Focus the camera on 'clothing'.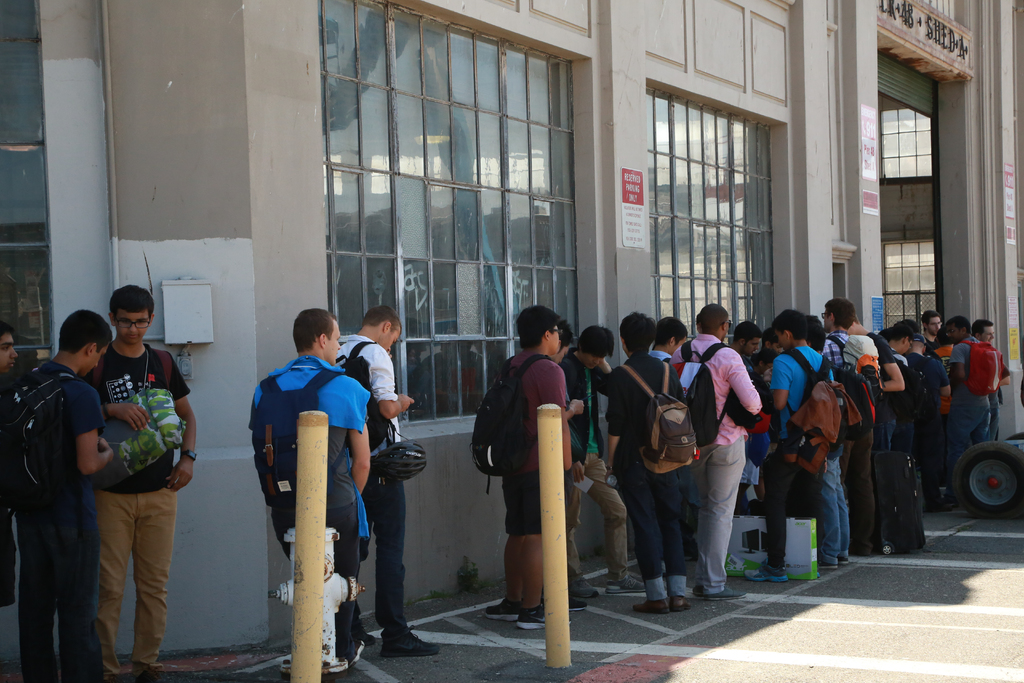
Focus region: Rect(820, 328, 870, 546).
